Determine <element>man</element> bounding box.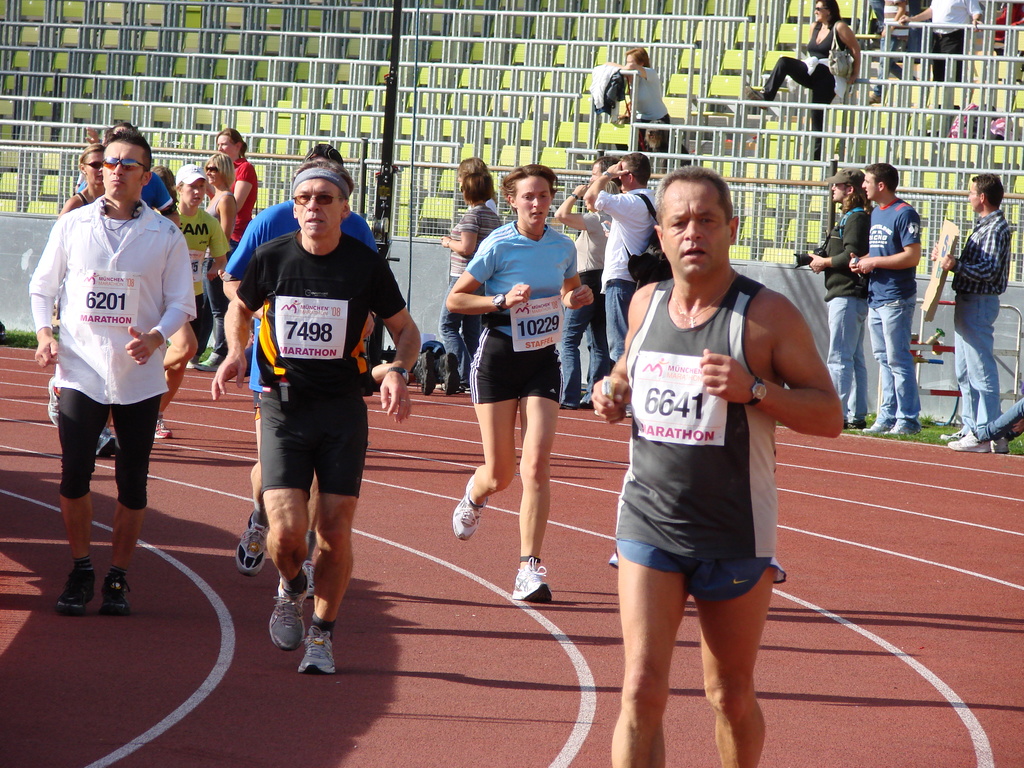
Determined: (862,0,912,99).
